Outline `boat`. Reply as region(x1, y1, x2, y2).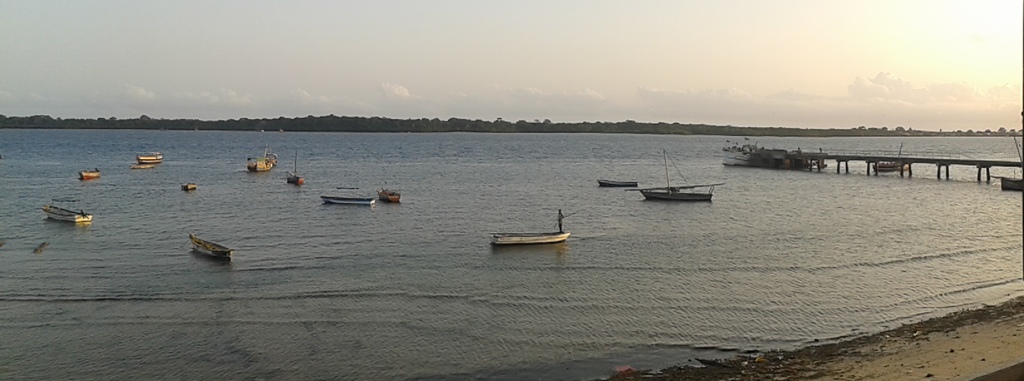
region(132, 148, 166, 168).
